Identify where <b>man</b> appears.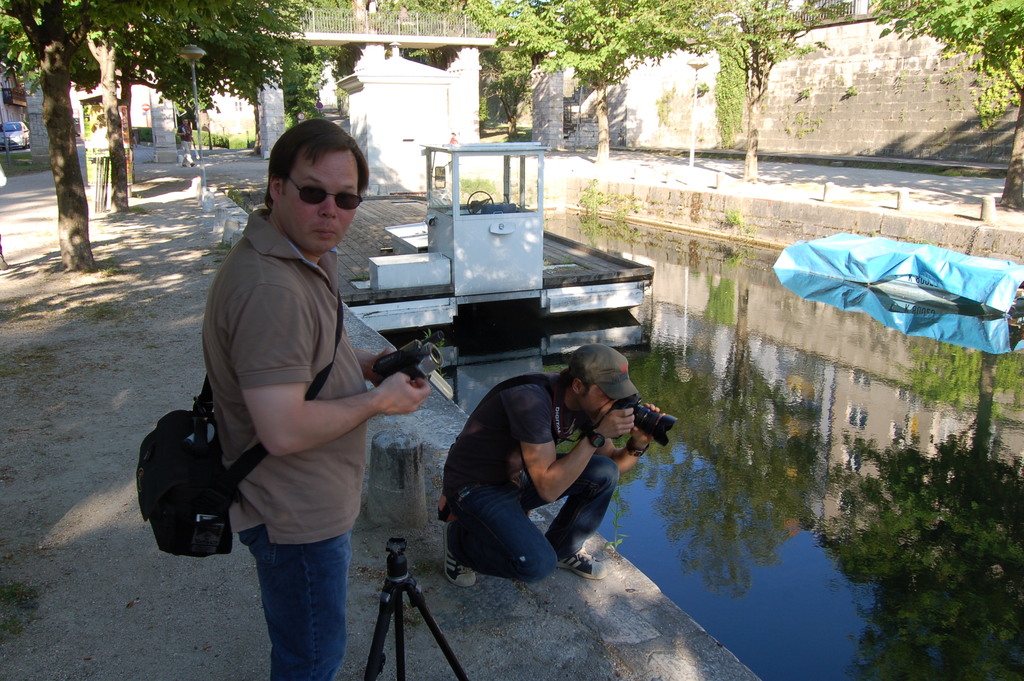
Appears at [left=176, top=120, right=197, bottom=167].
